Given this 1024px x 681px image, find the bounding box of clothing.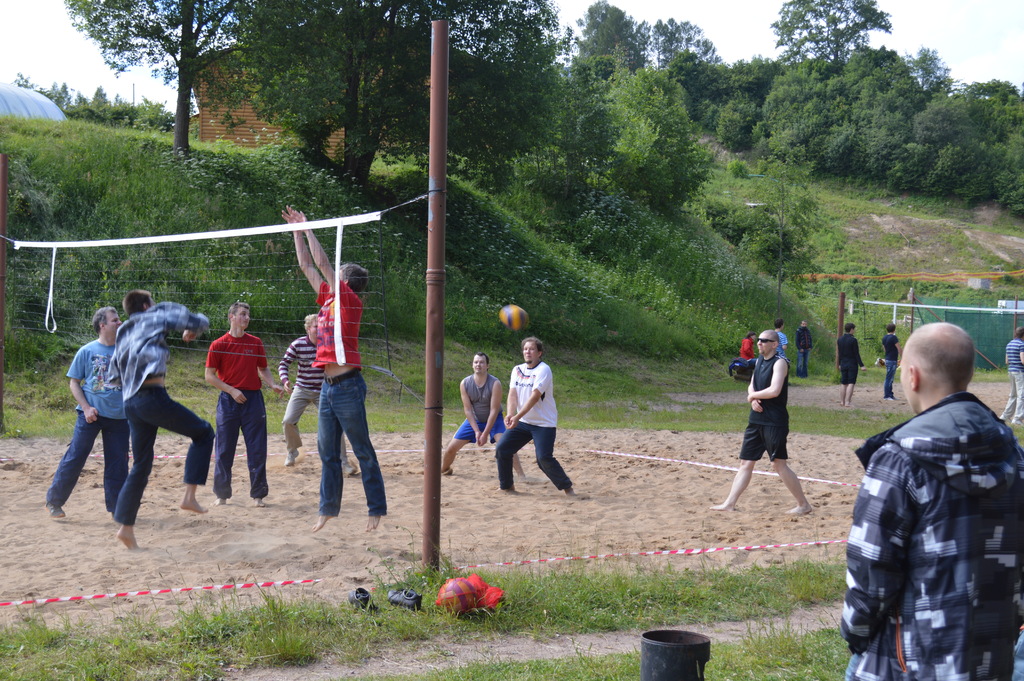
crop(997, 340, 1023, 422).
